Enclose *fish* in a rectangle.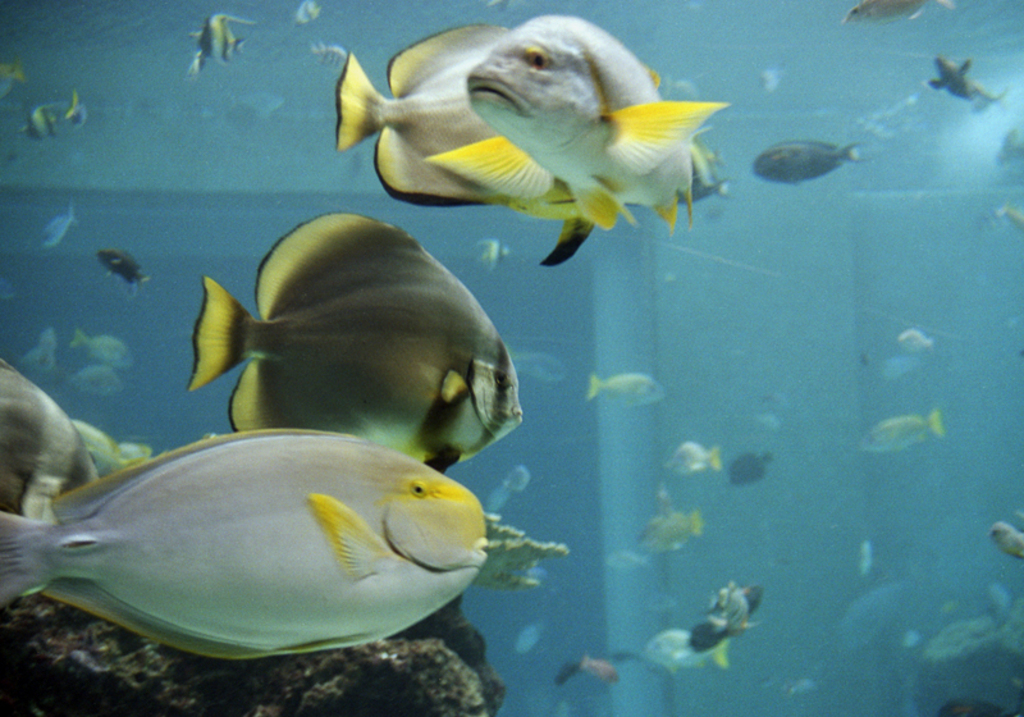
<region>97, 243, 148, 291</region>.
